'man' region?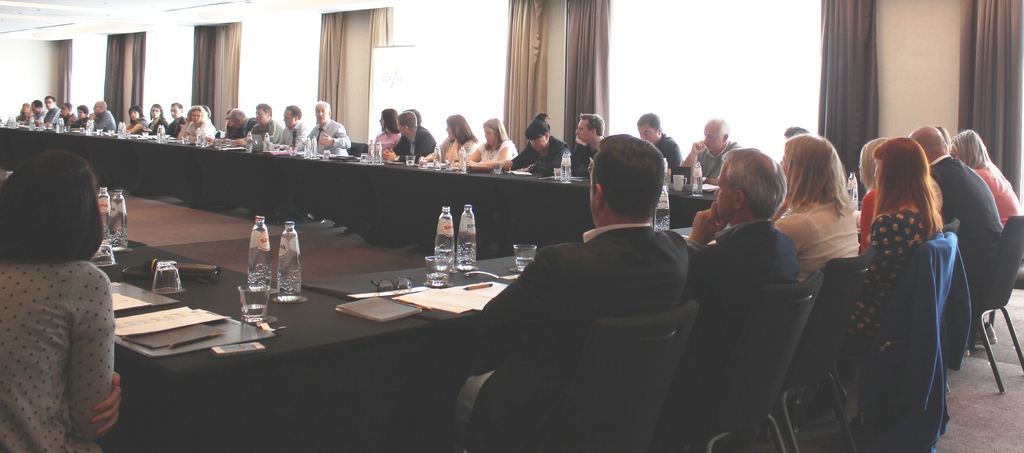
Rect(218, 107, 249, 140)
